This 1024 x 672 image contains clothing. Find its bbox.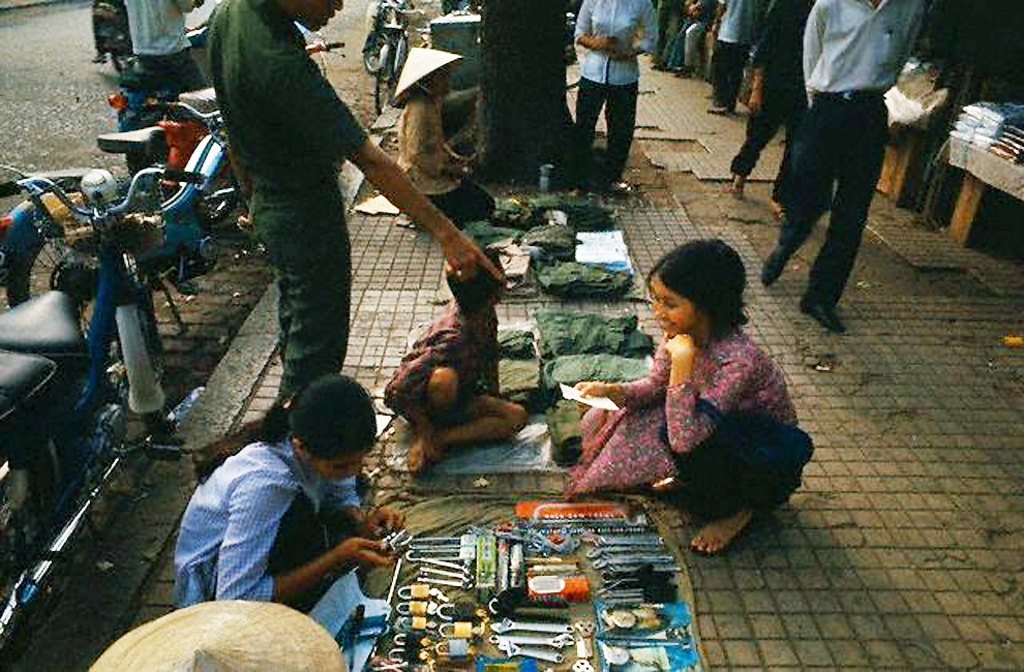
BBox(555, 275, 814, 549).
